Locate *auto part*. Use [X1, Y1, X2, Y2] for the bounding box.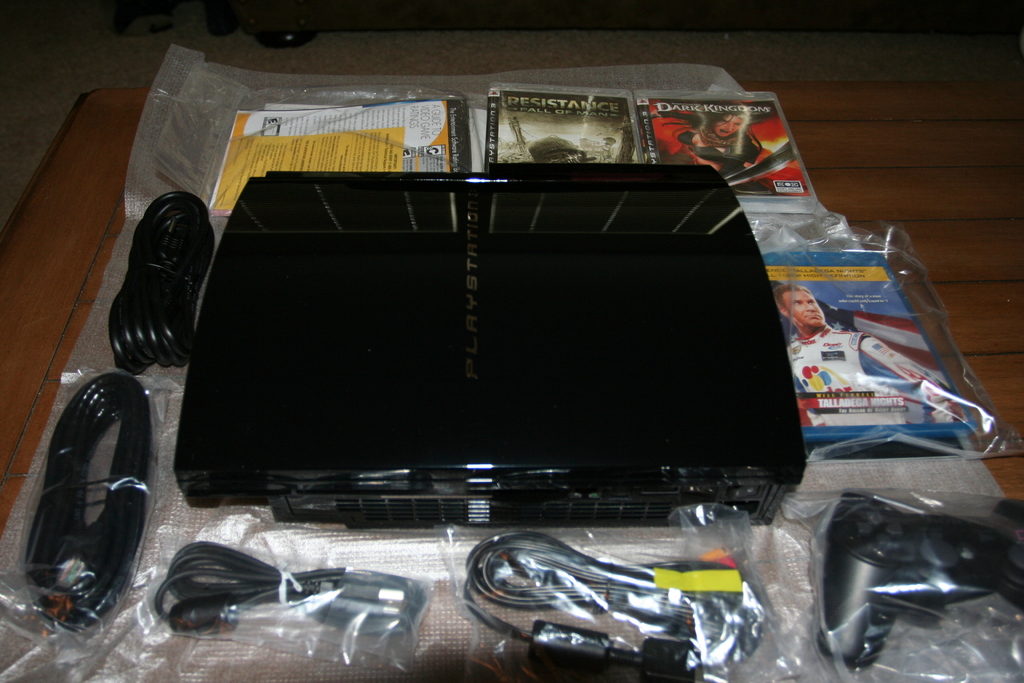
[168, 152, 811, 528].
